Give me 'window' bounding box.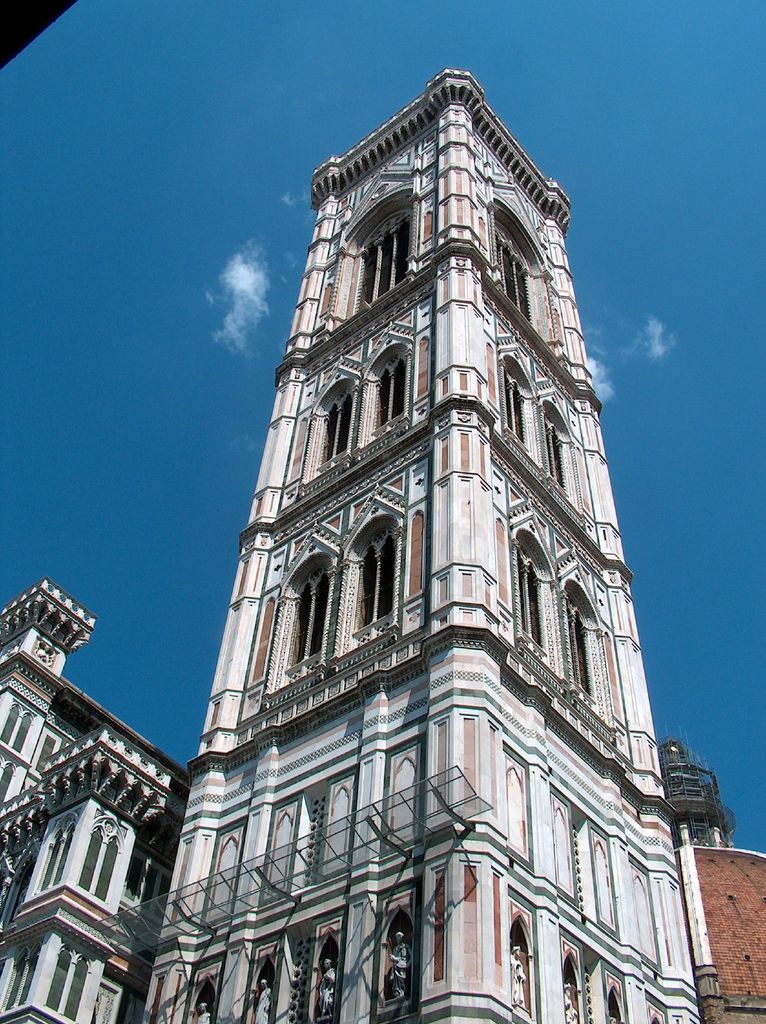
x1=498, y1=378, x2=528, y2=438.
